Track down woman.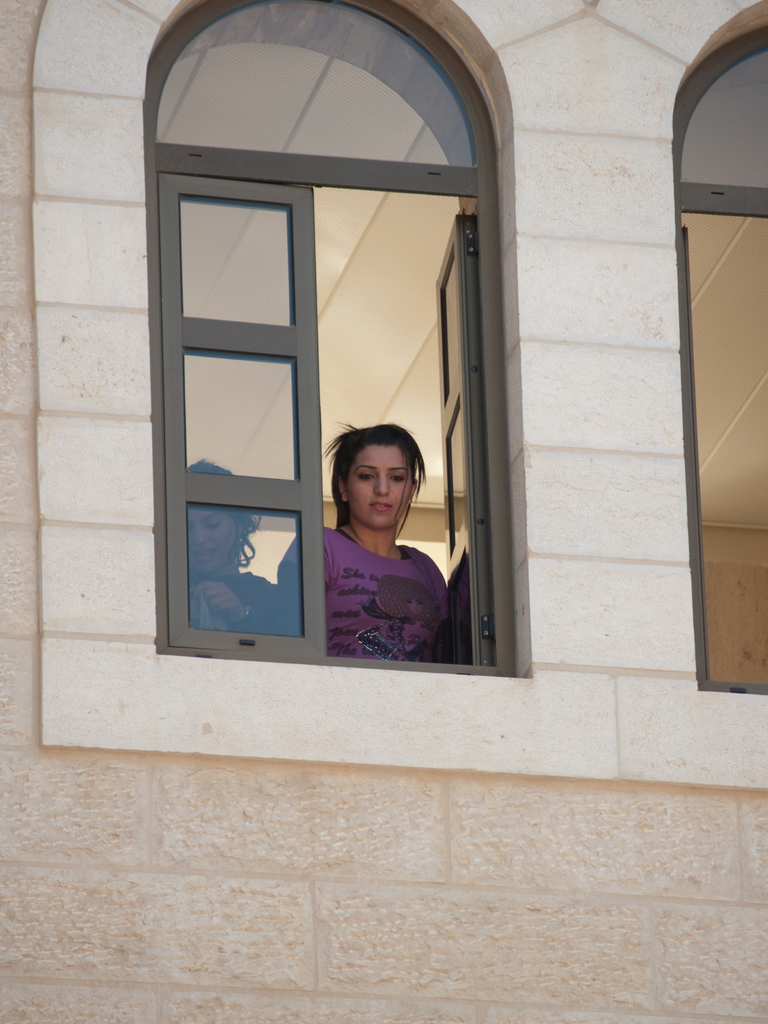
Tracked to BBox(300, 398, 465, 654).
